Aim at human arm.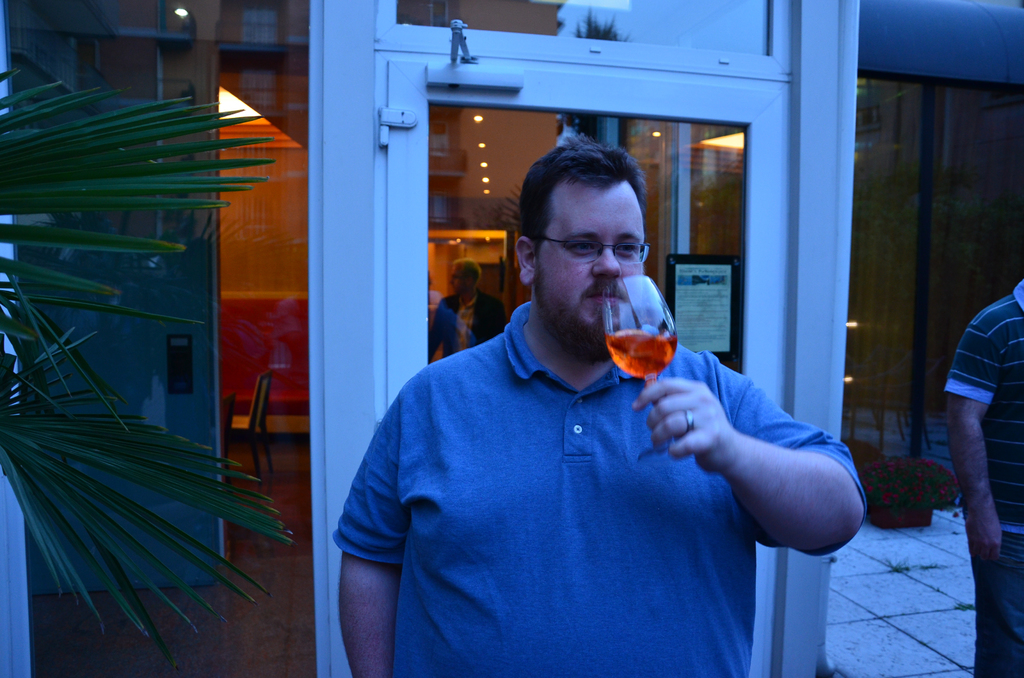
Aimed at [631, 366, 858, 576].
